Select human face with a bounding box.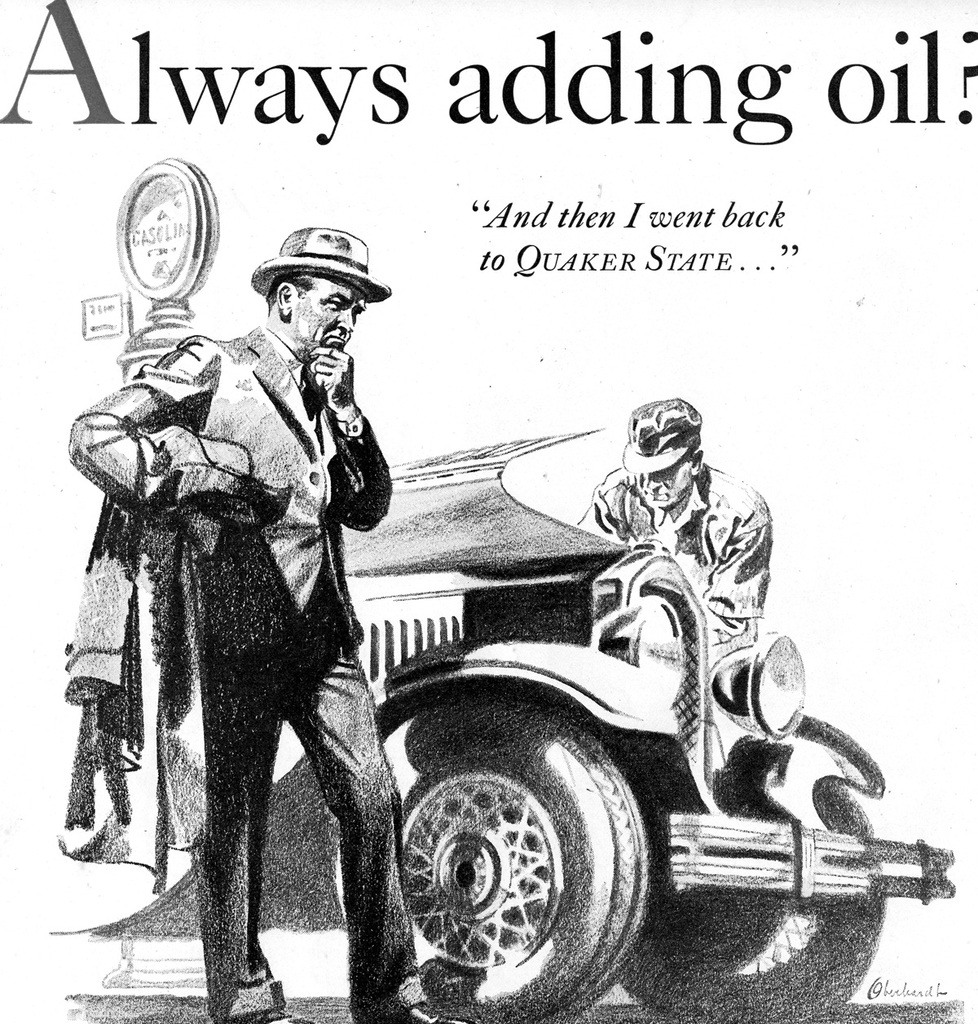
[left=639, top=457, right=691, bottom=511].
